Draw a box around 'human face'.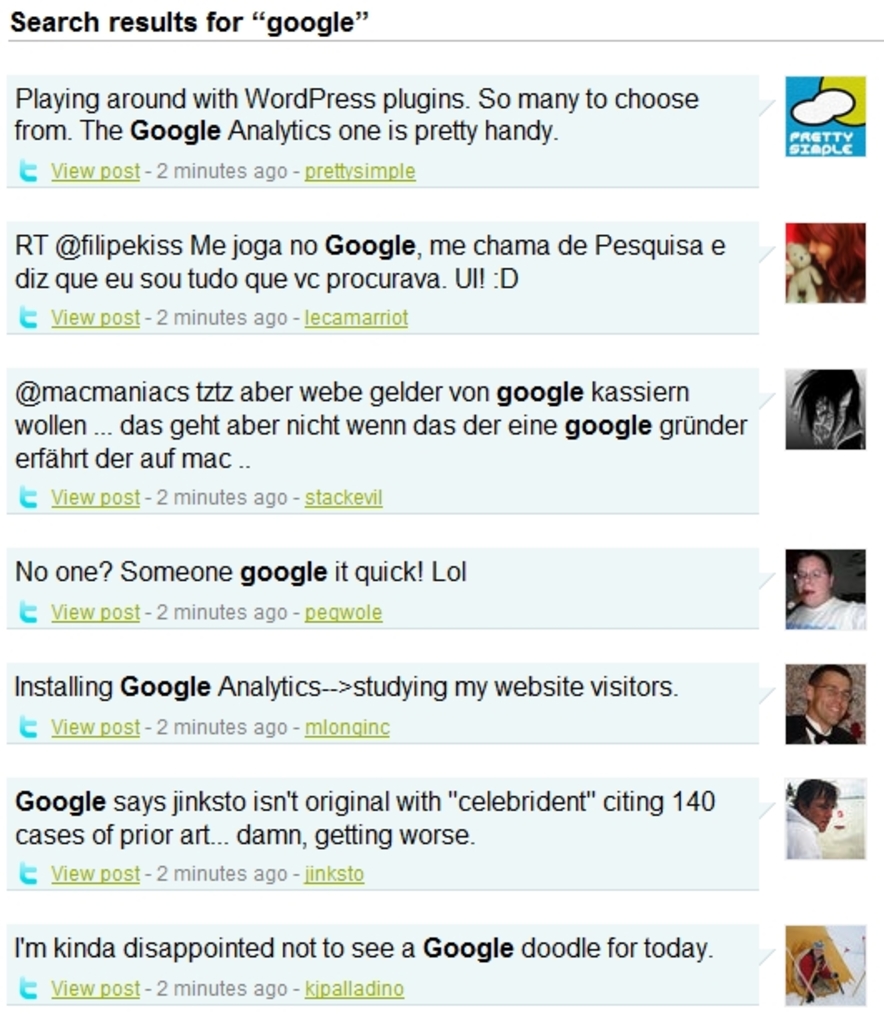
select_region(812, 669, 852, 724).
